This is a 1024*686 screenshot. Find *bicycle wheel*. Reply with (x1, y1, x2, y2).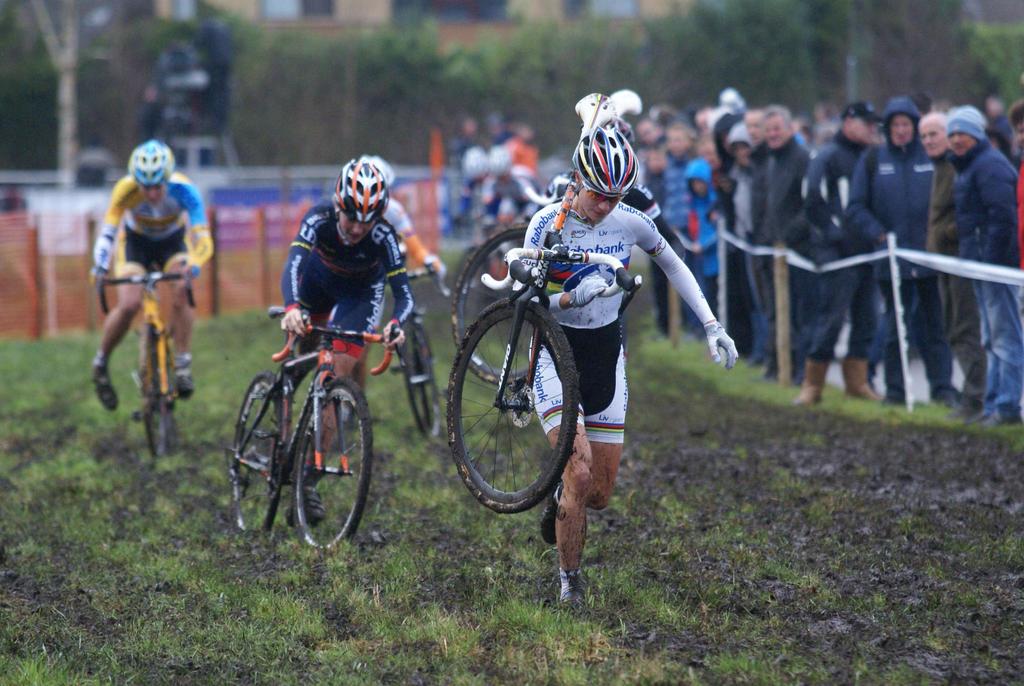
(451, 225, 561, 383).
